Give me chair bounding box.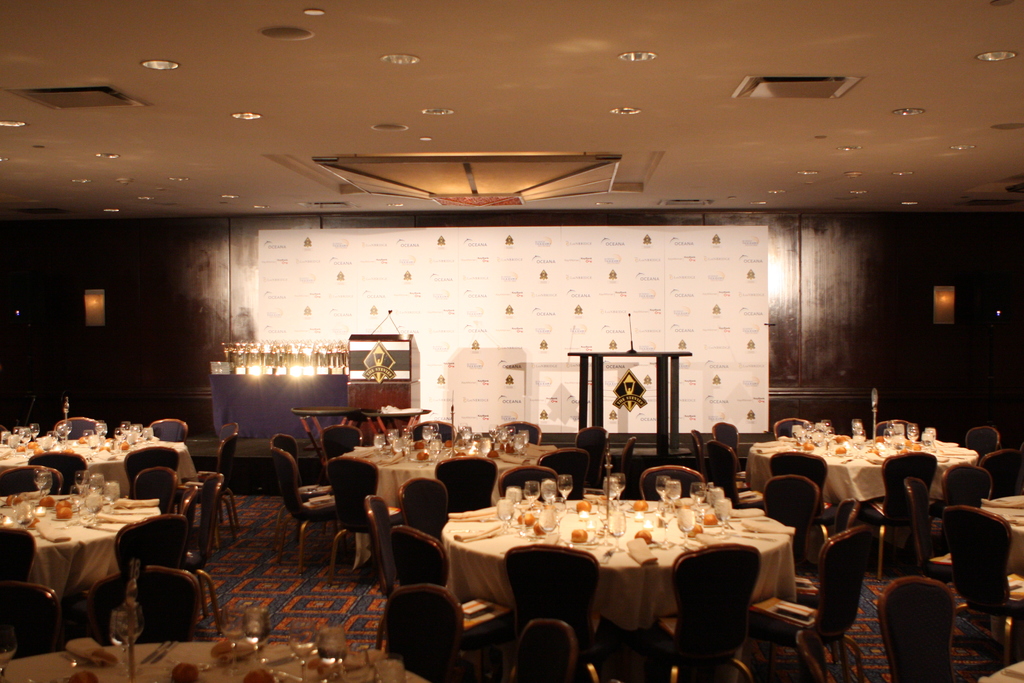
(x1=597, y1=434, x2=638, y2=495).
